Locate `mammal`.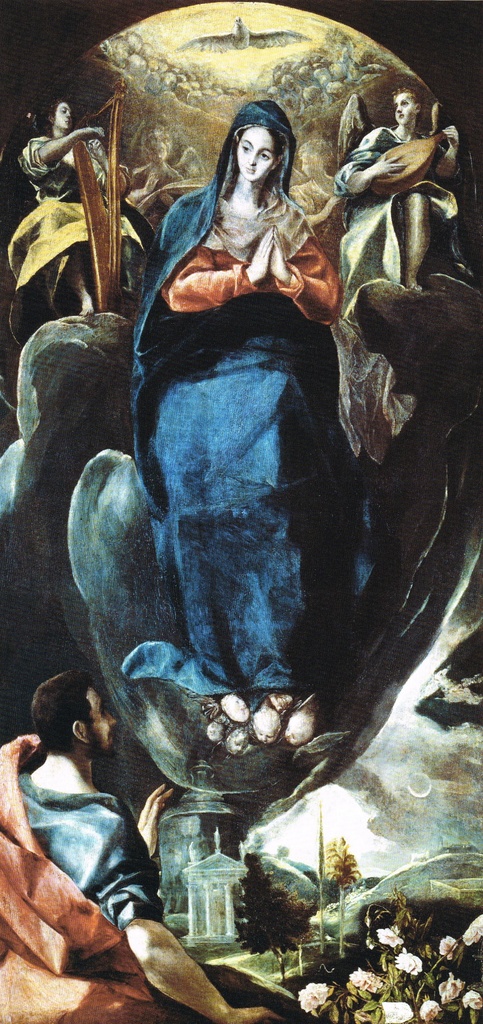
Bounding box: BBox(3, 97, 143, 319).
